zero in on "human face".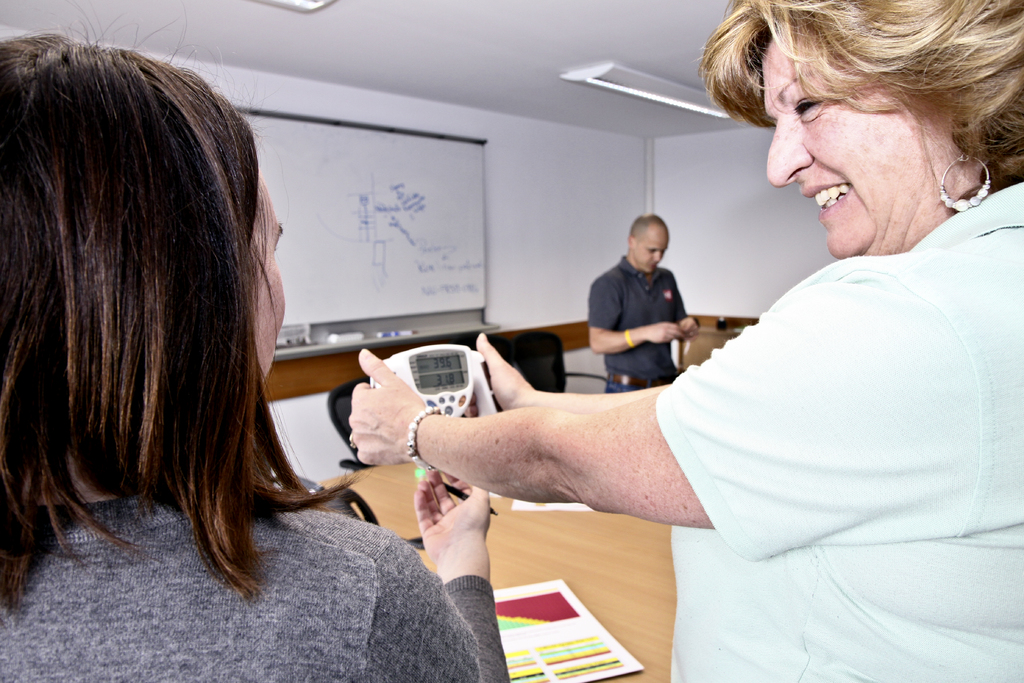
Zeroed in: 766, 31, 960, 261.
